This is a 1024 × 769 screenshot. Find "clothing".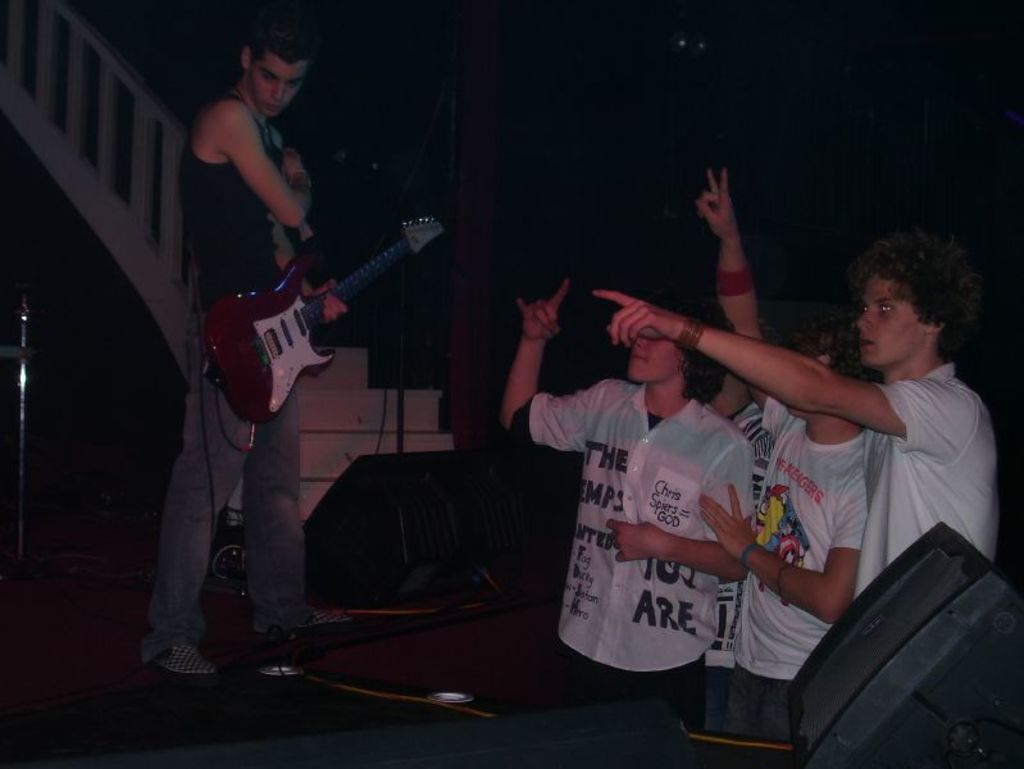
Bounding box: Rect(533, 317, 828, 688).
